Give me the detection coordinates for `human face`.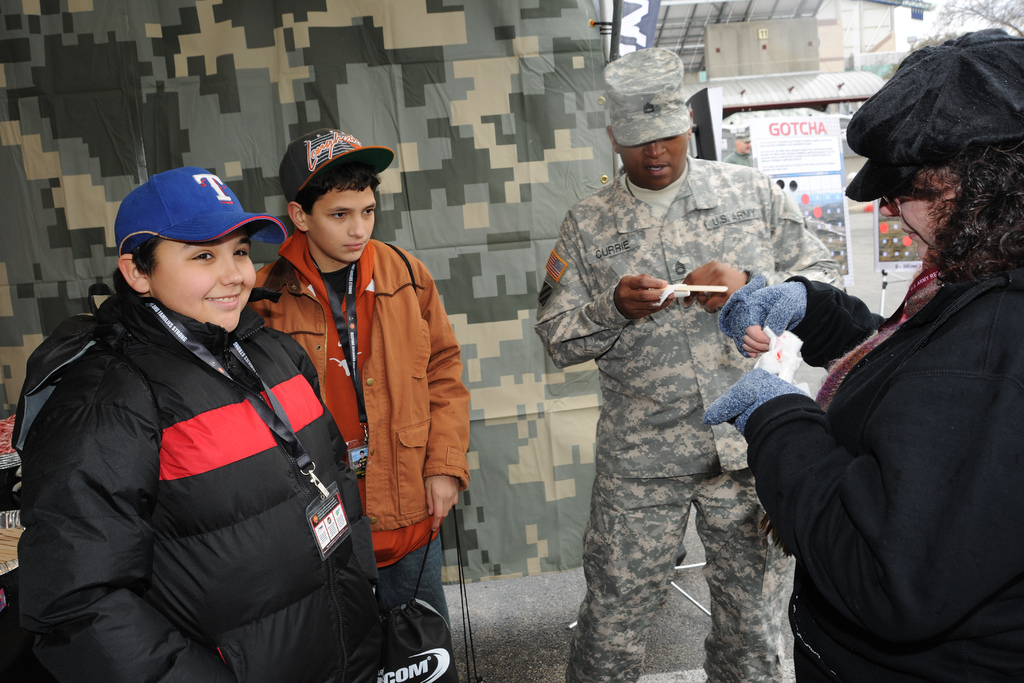
rect(311, 185, 376, 262).
